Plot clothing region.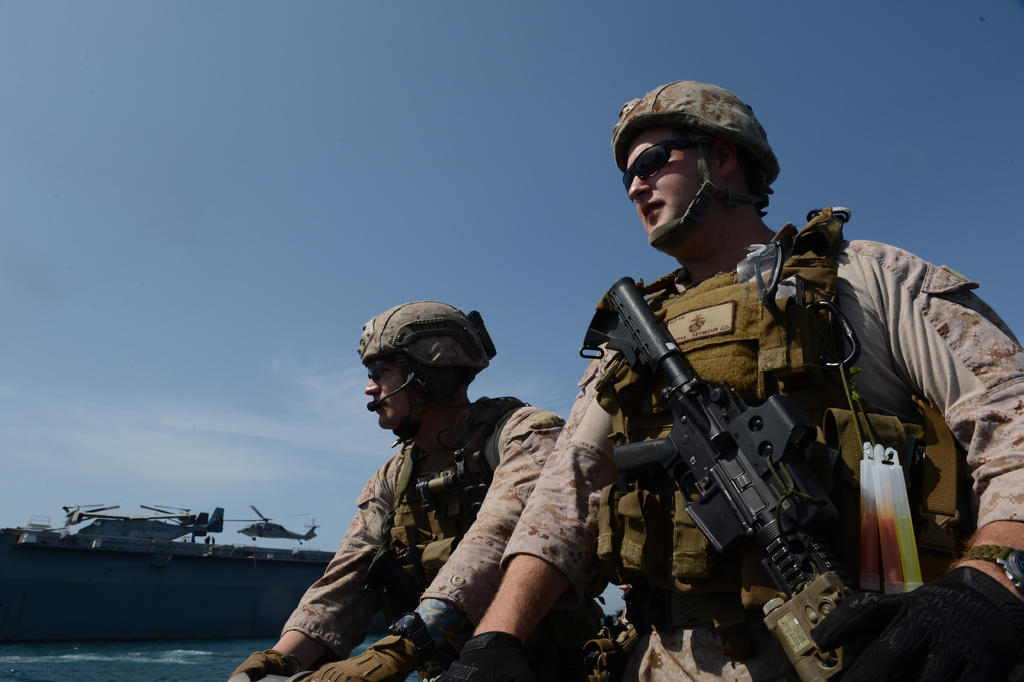
Plotted at rect(502, 216, 1023, 681).
